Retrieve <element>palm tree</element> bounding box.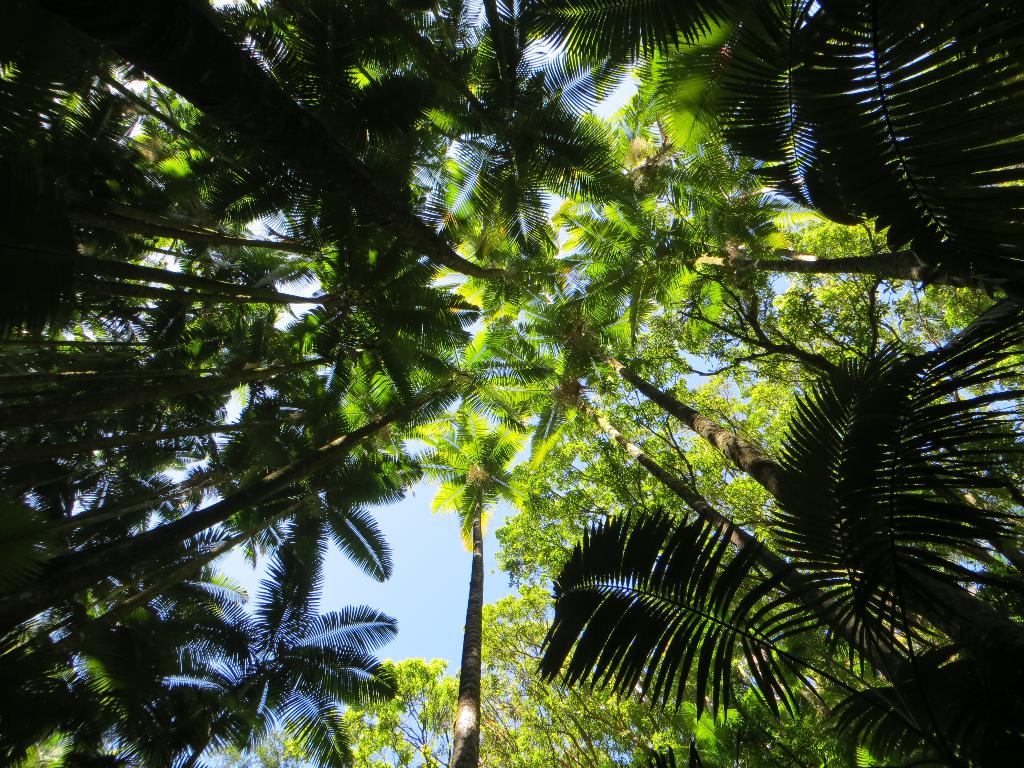
Bounding box: [0, 0, 1023, 767].
